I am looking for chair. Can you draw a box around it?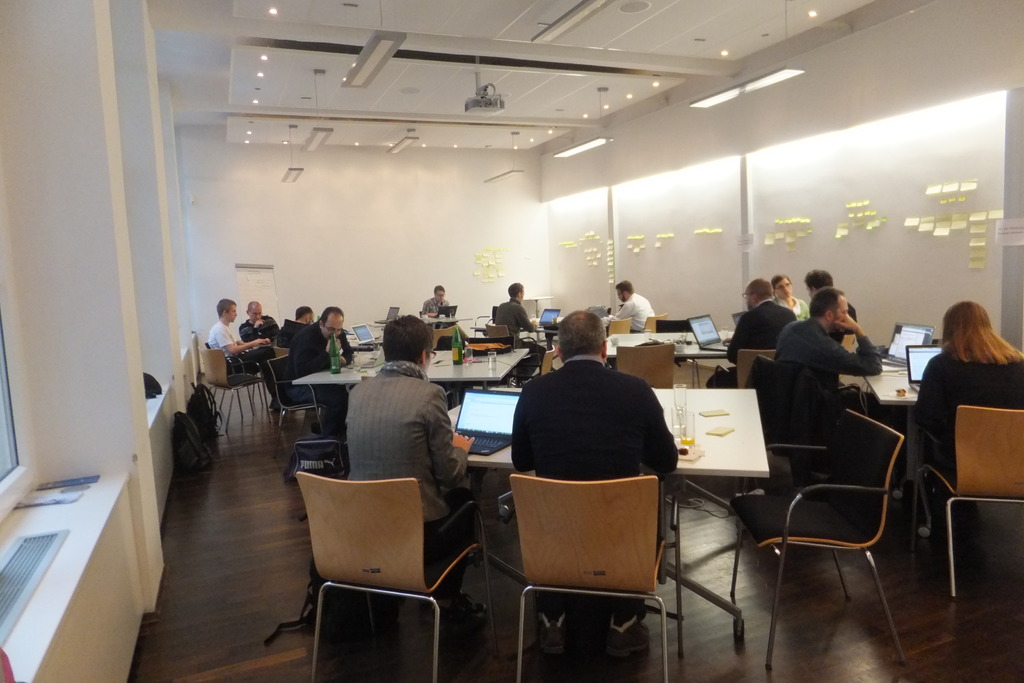
Sure, the bounding box is 915:409:1023:608.
